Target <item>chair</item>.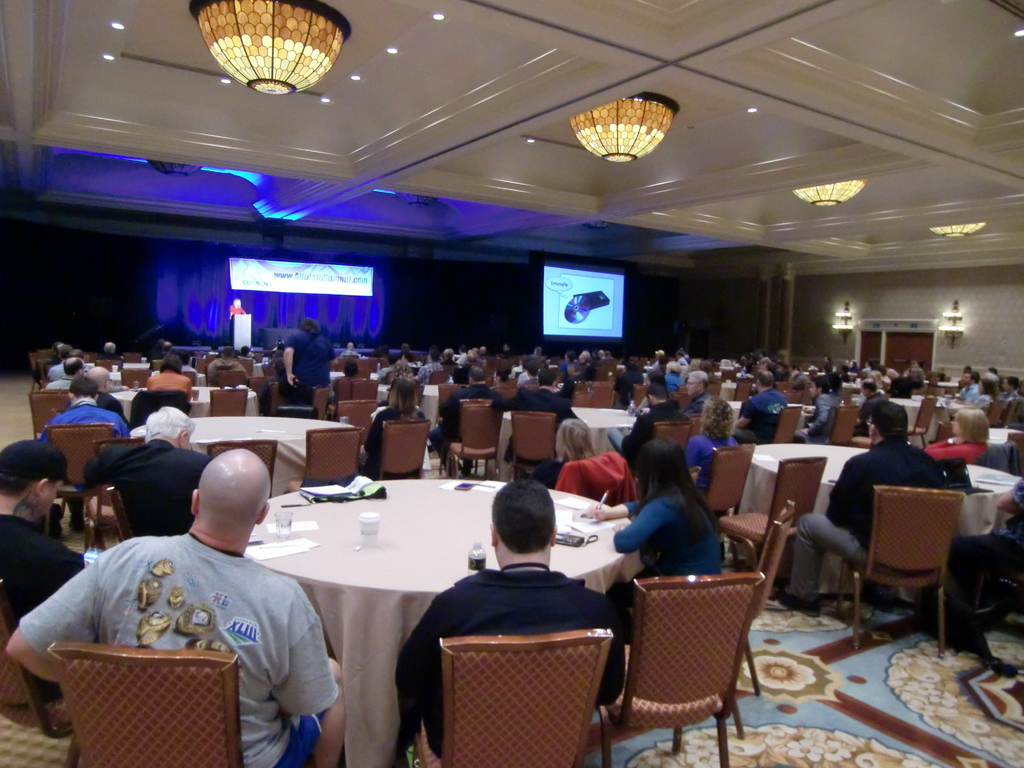
Target region: rect(408, 636, 614, 767).
